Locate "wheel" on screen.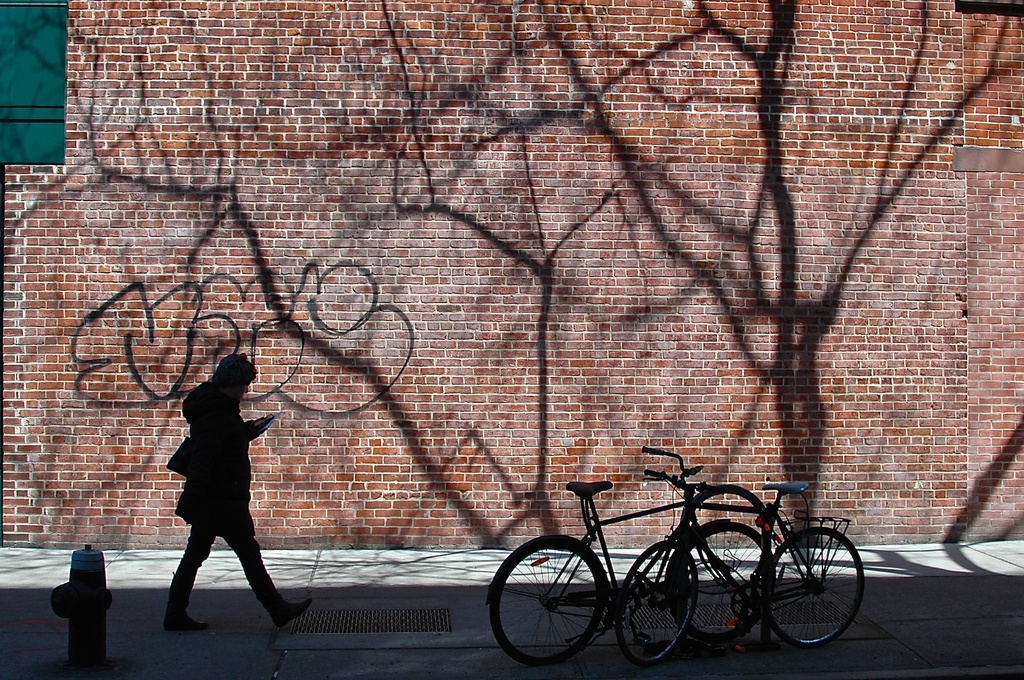
On screen at rect(665, 516, 774, 647).
